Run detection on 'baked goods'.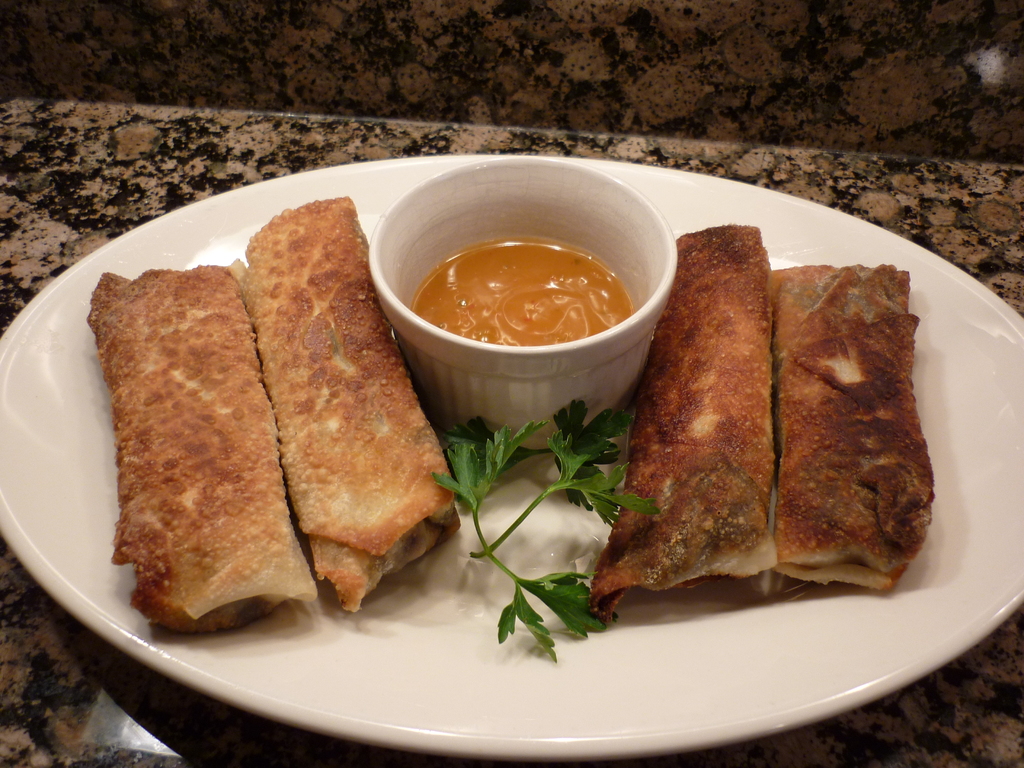
Result: box(584, 226, 768, 631).
